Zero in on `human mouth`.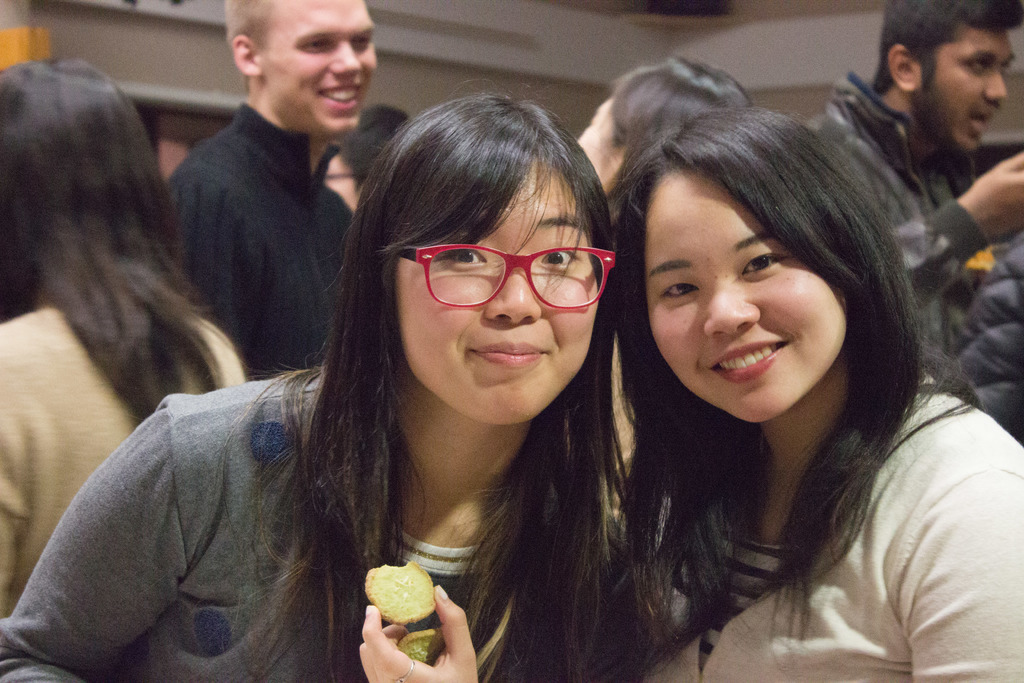
Zeroed in: [left=960, top=110, right=1001, bottom=140].
